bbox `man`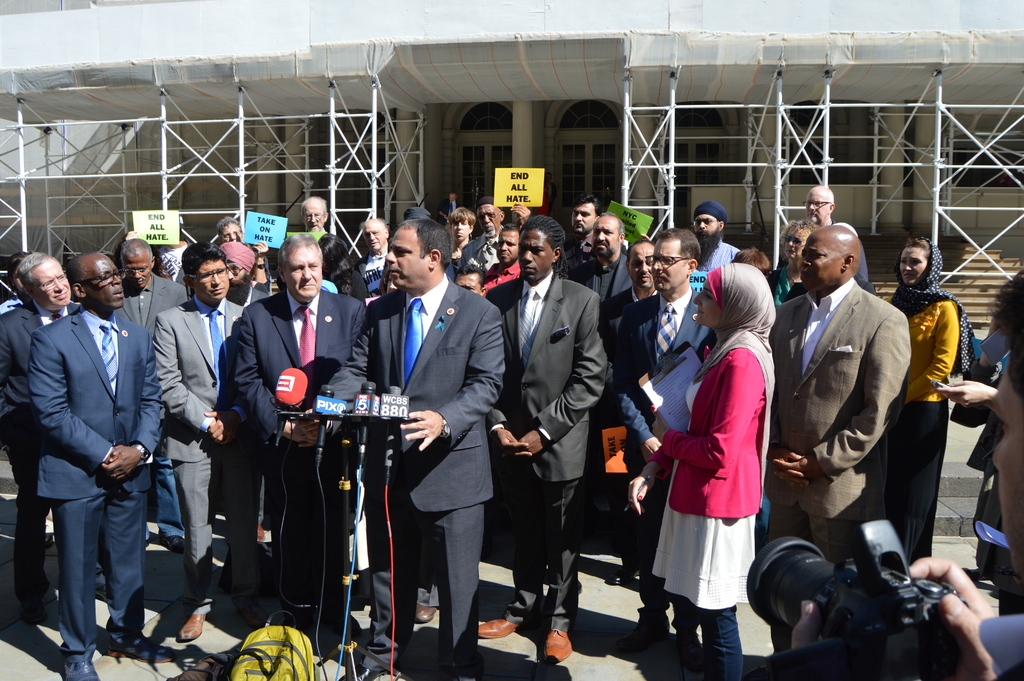
select_region(294, 190, 330, 235)
